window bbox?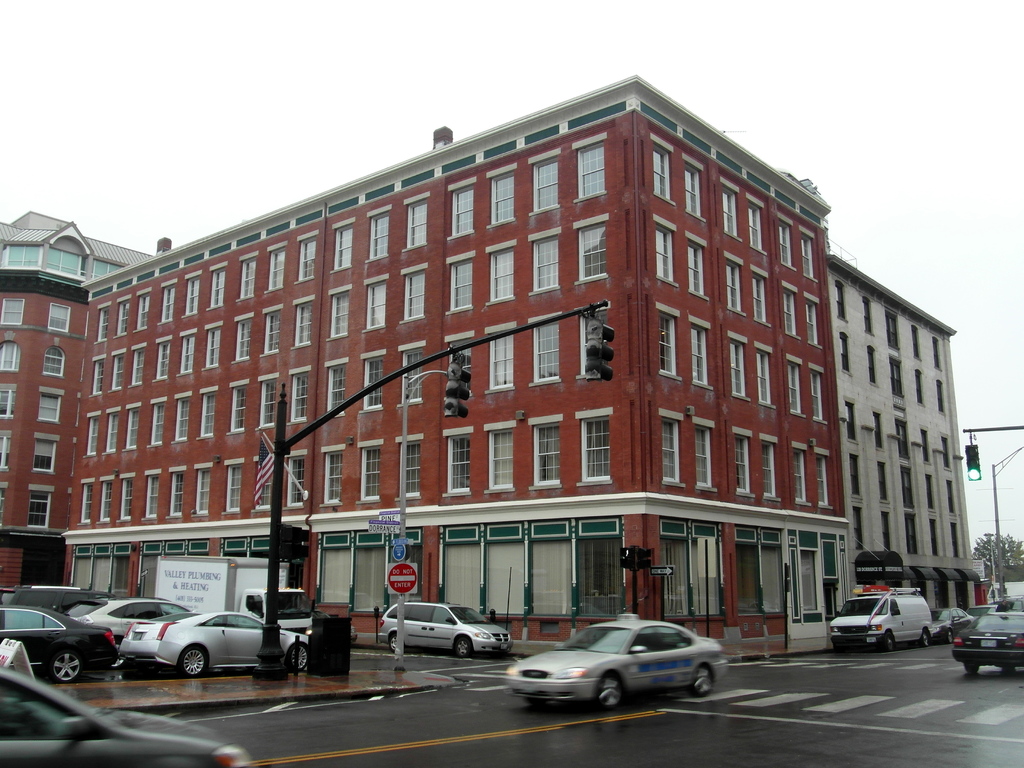
l=47, t=246, r=80, b=278
